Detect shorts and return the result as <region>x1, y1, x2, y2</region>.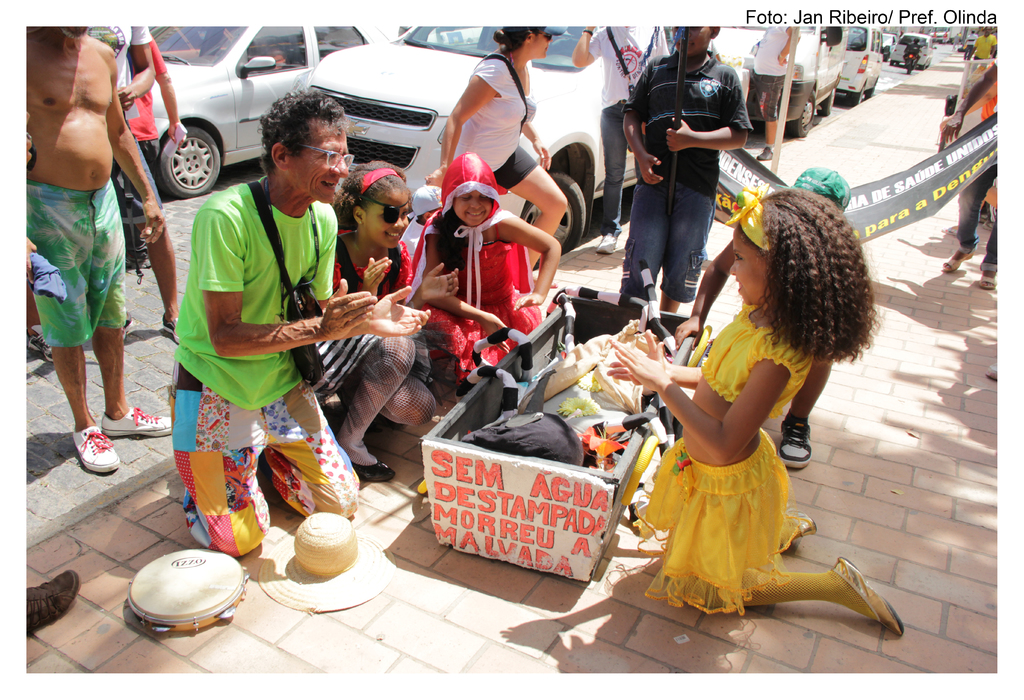
<region>172, 359, 363, 555</region>.
